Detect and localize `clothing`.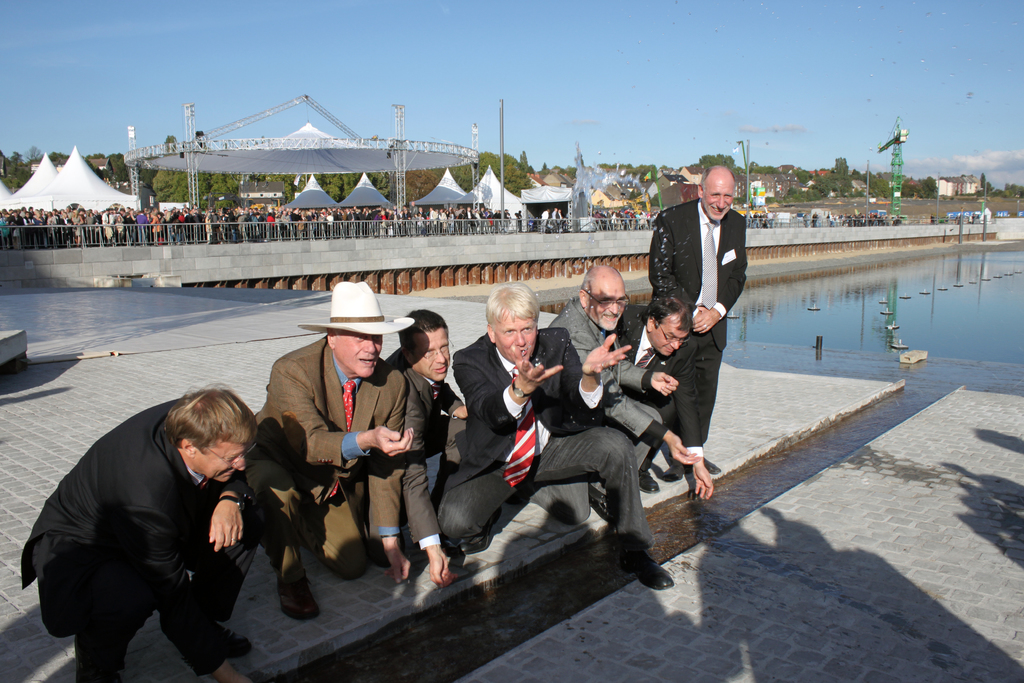
Localized at bbox=[542, 295, 680, 523].
